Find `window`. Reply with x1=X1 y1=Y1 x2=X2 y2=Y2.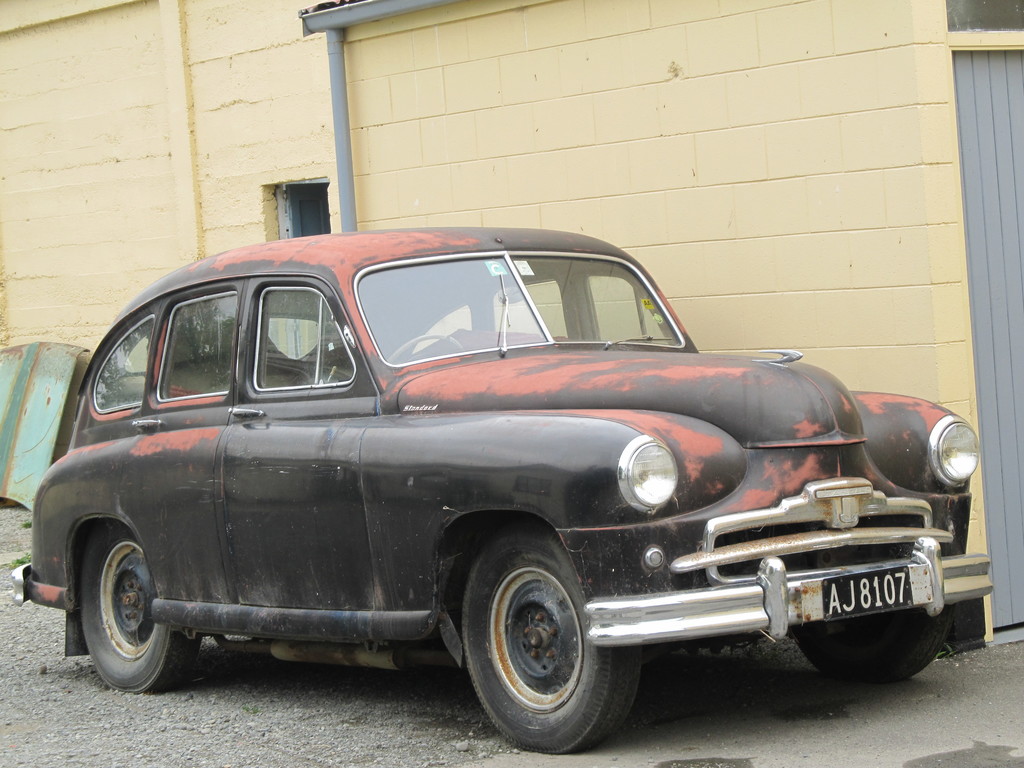
x1=156 y1=287 x2=232 y2=396.
